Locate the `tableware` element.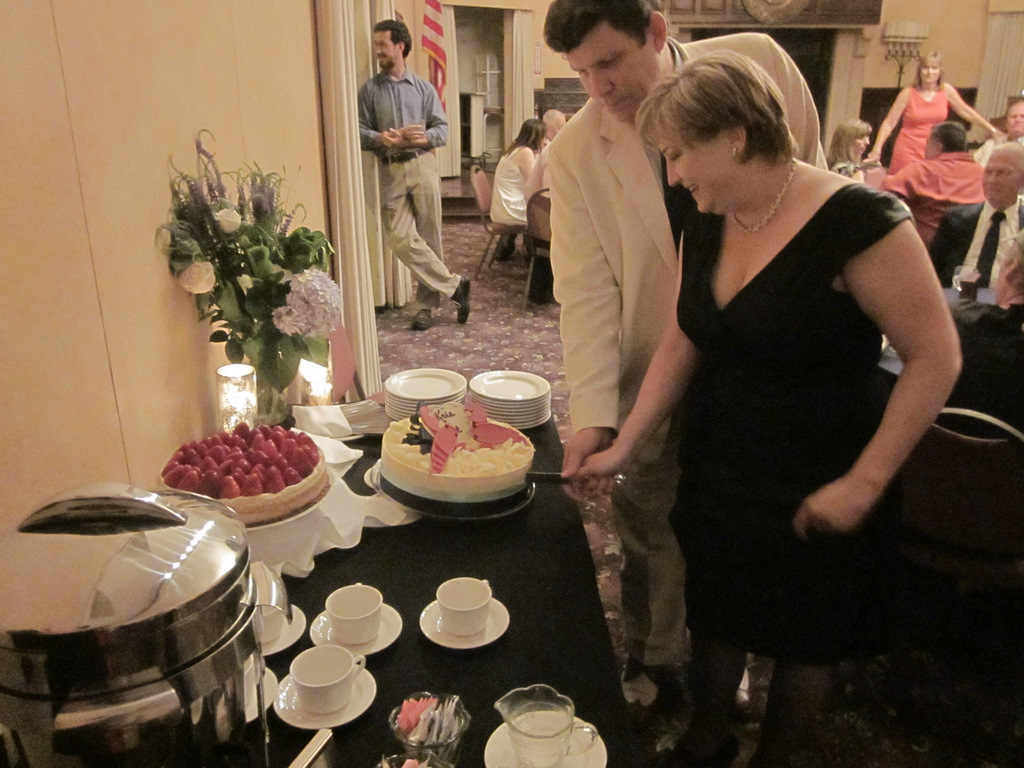
Element bbox: crop(263, 609, 281, 640).
